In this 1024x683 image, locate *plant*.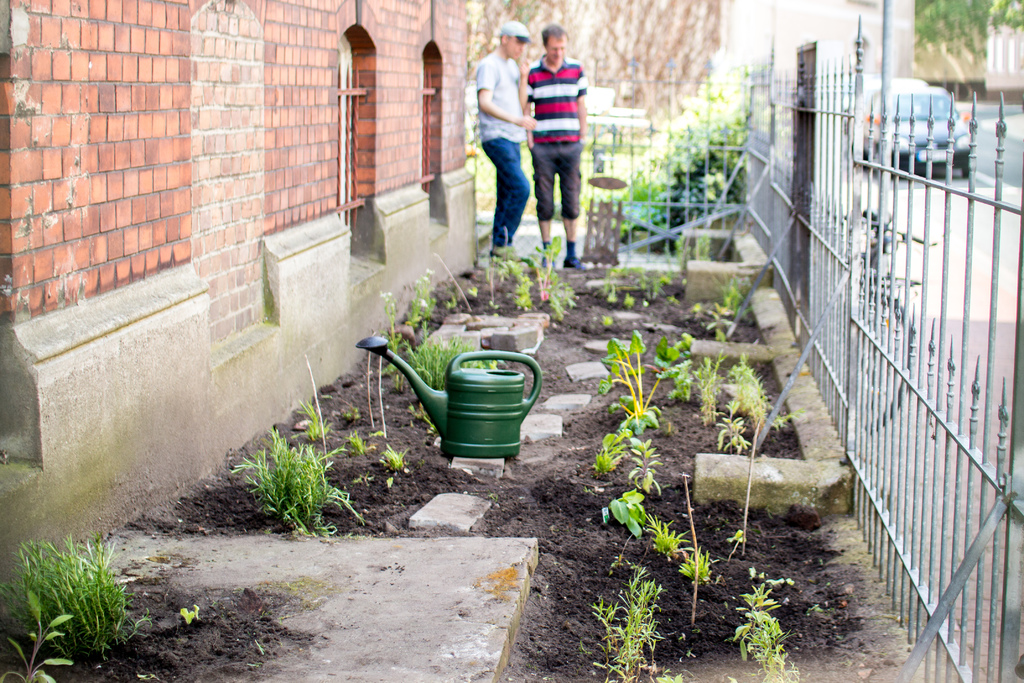
Bounding box: 582:79:747:252.
